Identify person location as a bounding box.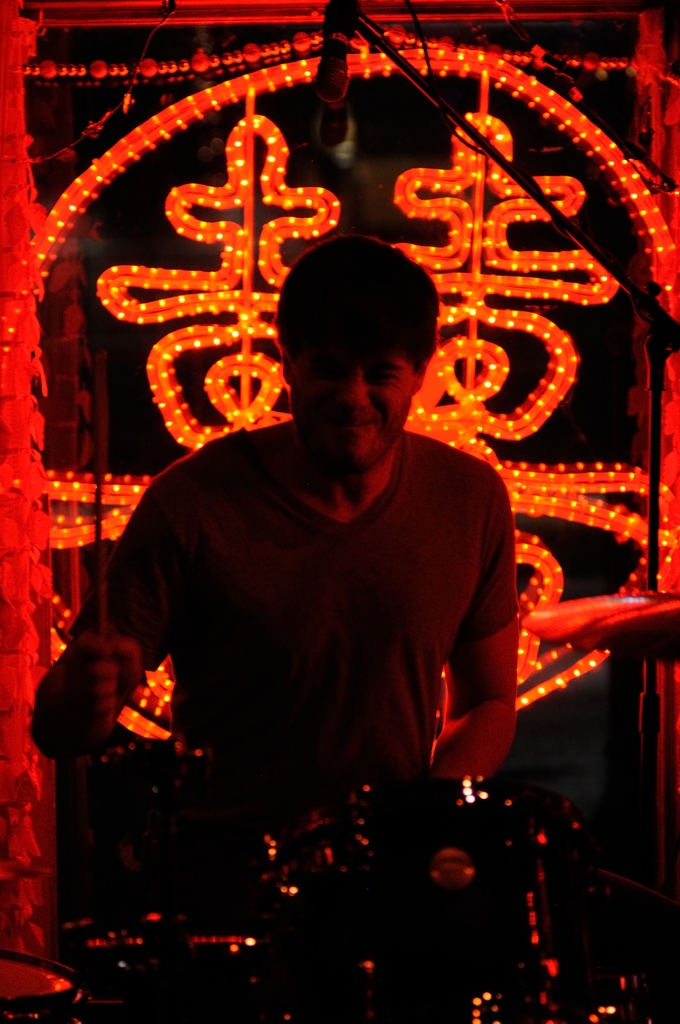
<box>49,298,544,854</box>.
